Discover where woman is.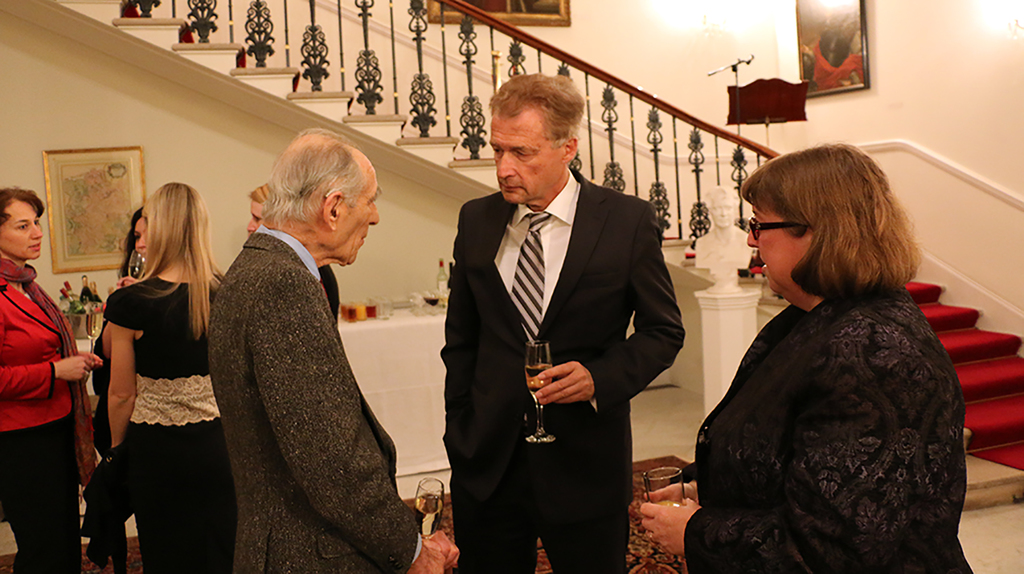
Discovered at [left=246, top=185, right=275, bottom=236].
